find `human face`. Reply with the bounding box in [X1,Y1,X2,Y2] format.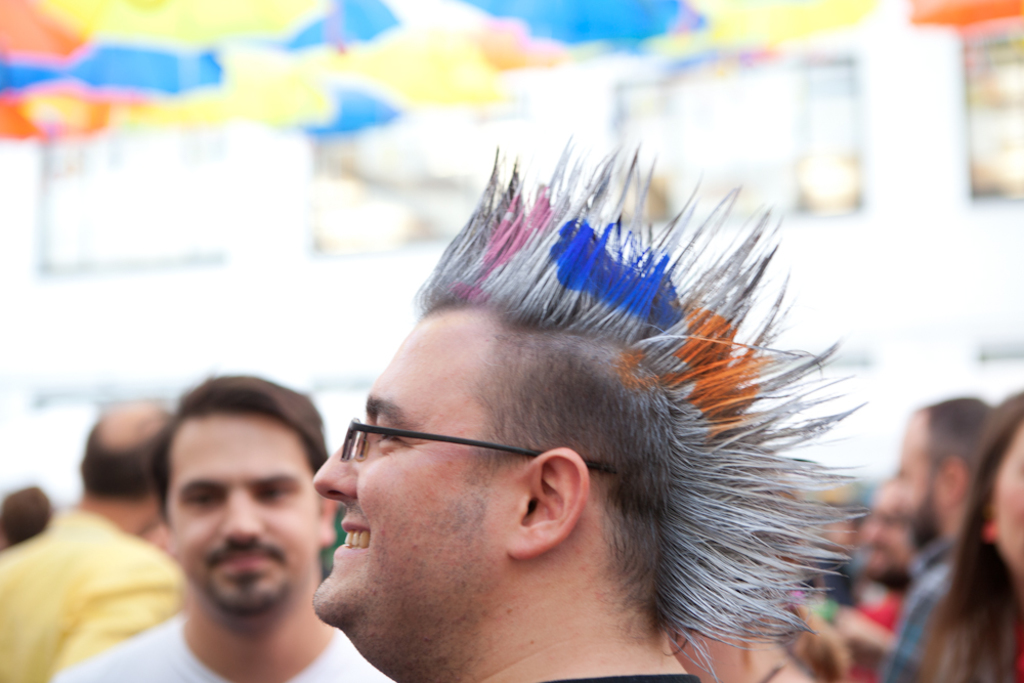
[858,512,911,575].
